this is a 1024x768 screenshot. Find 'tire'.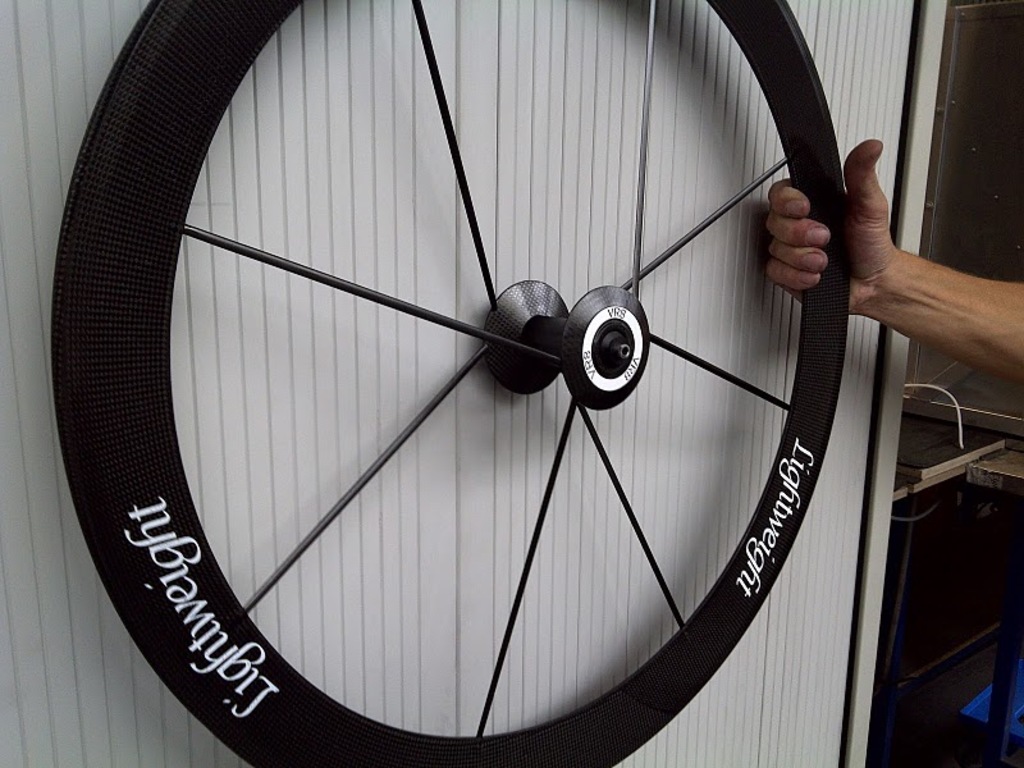
Bounding box: left=15, top=0, right=961, bottom=705.
